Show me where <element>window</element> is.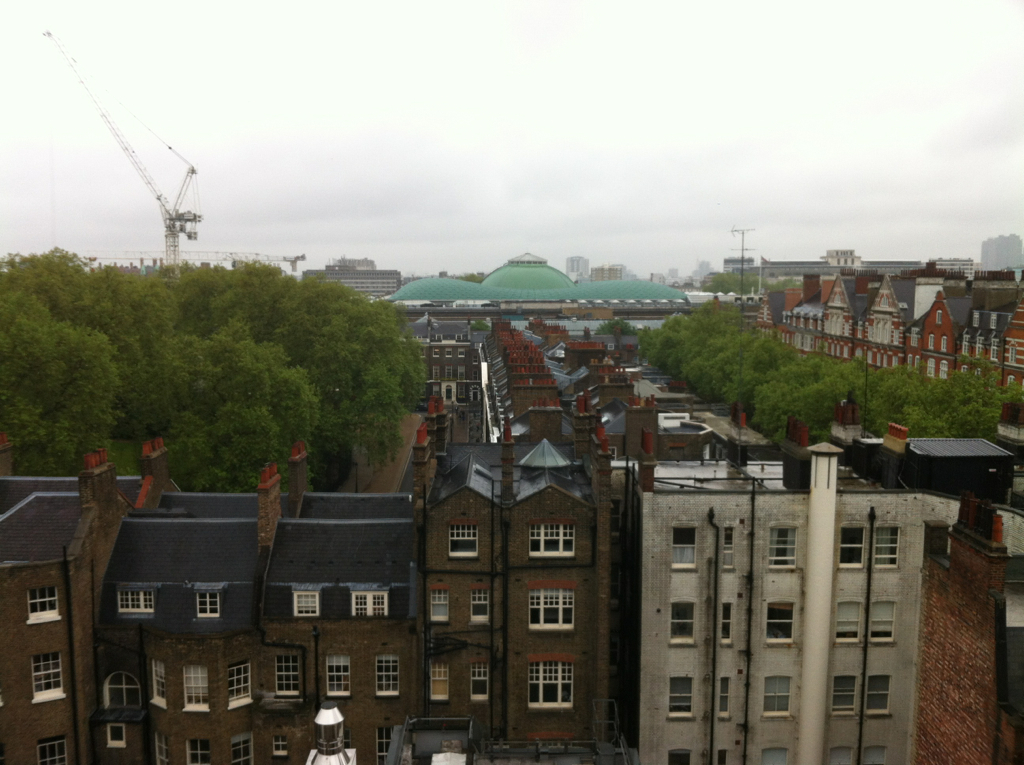
<element>window</element> is at l=195, t=591, r=219, b=616.
